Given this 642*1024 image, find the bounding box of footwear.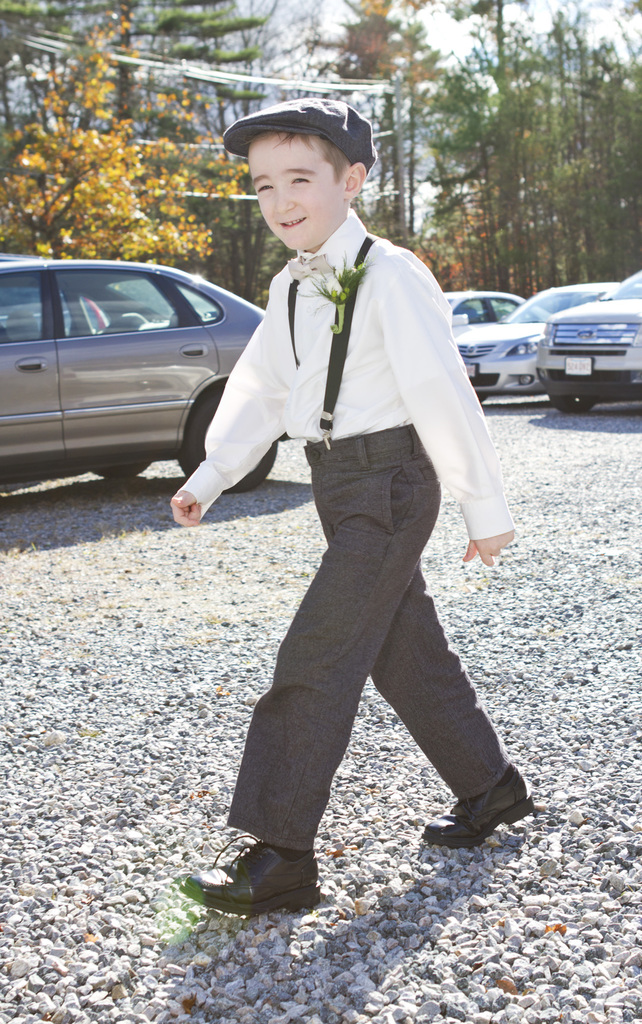
[left=205, top=844, right=321, bottom=913].
